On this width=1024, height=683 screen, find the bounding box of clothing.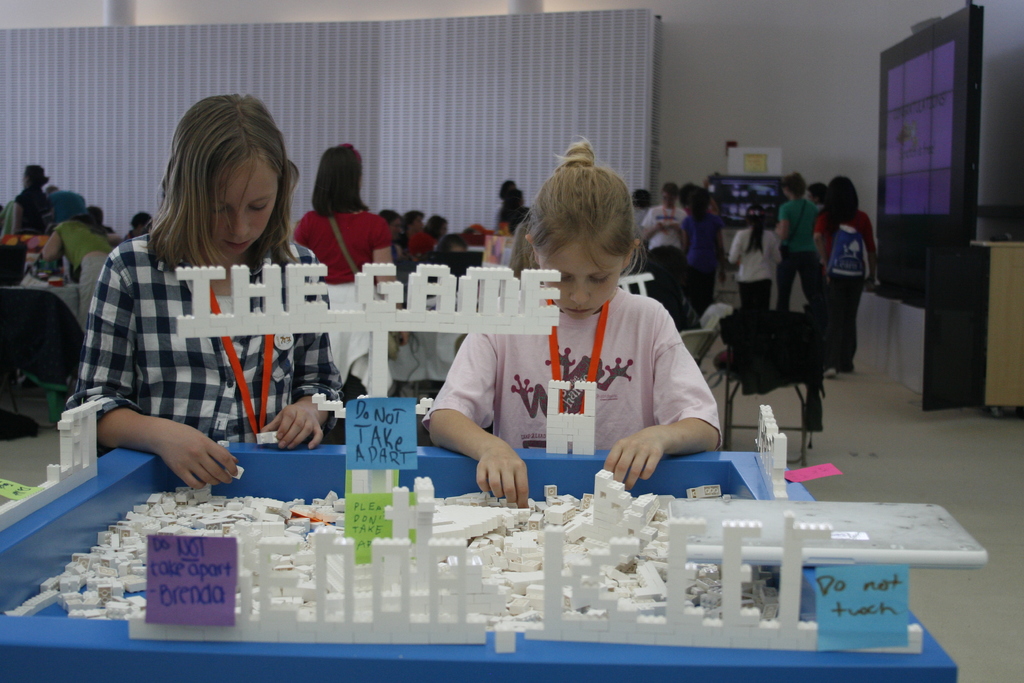
Bounding box: bbox=(634, 204, 658, 259).
